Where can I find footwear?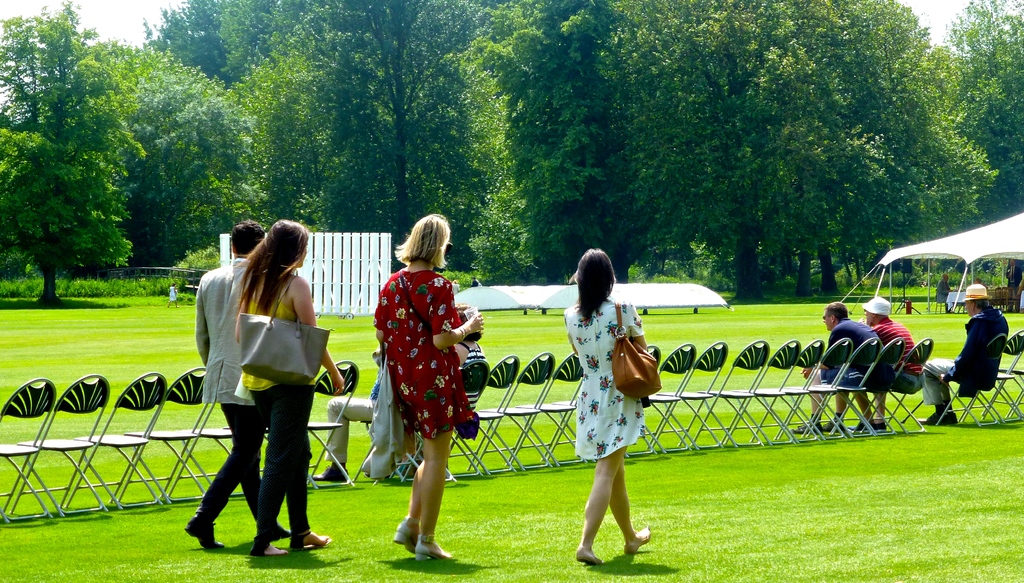
You can find it at 925:400:954:427.
